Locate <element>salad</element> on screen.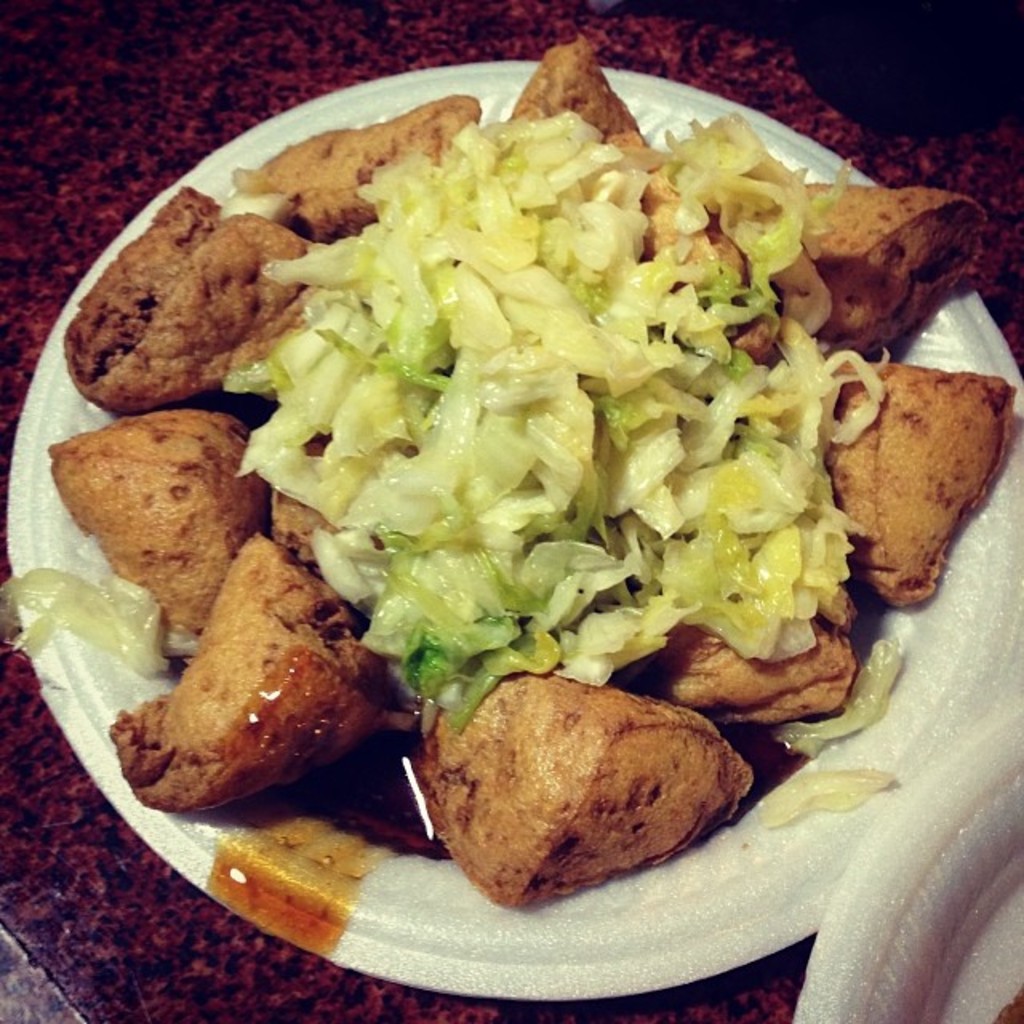
On screen at bbox=[0, 42, 1014, 909].
